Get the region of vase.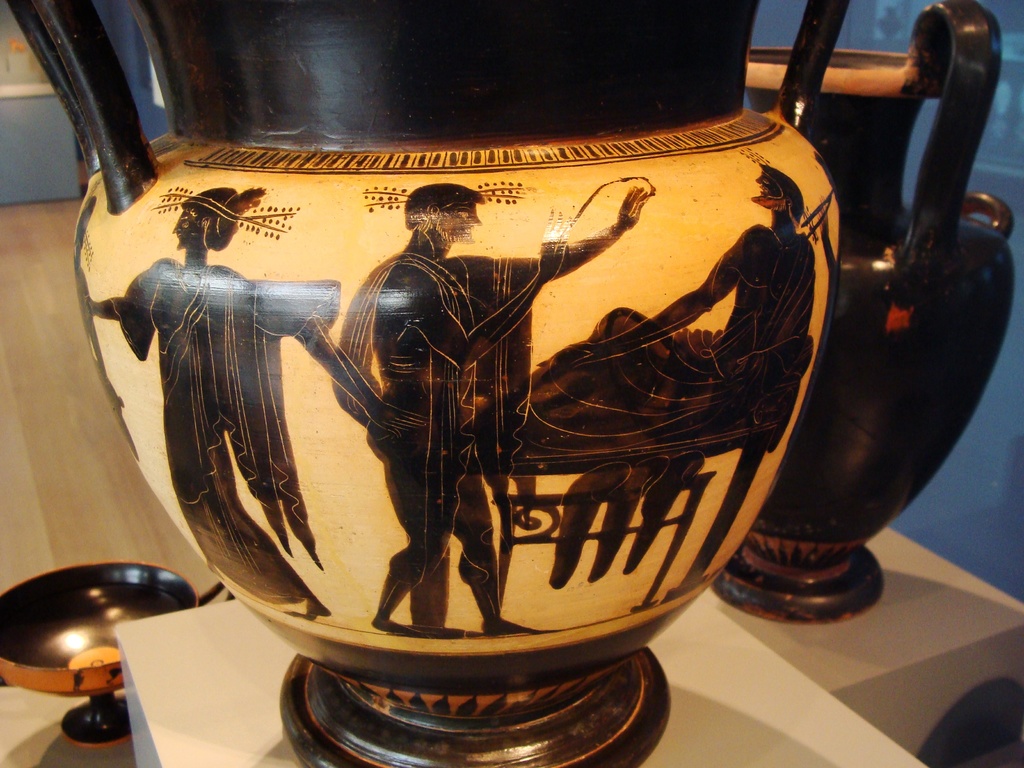
714:0:1018:618.
